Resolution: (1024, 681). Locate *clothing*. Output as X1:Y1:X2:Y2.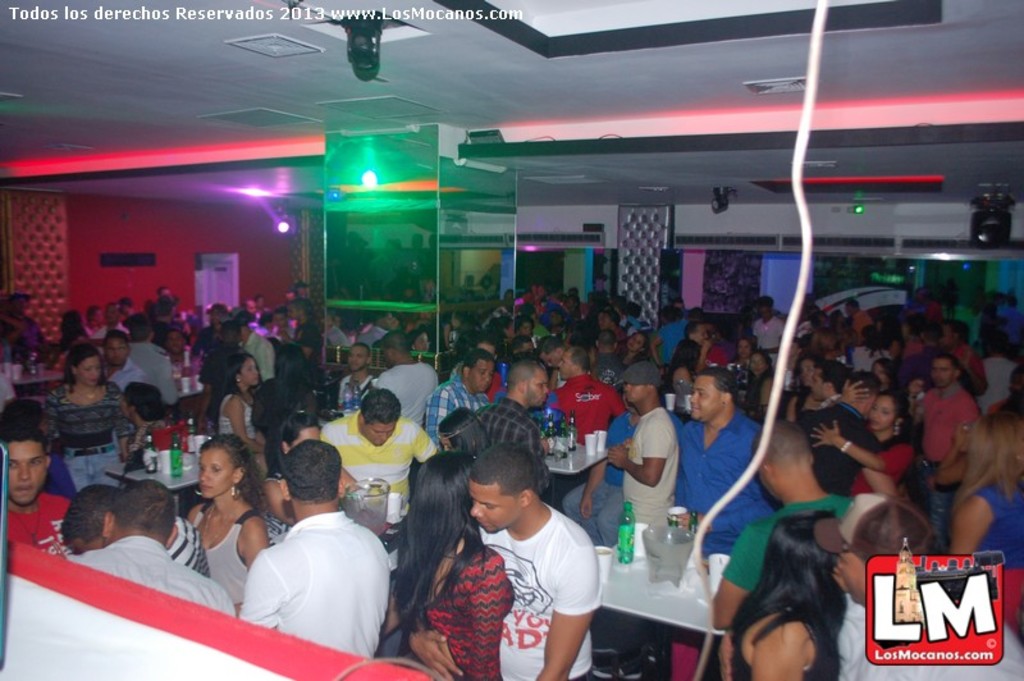
850:435:915:489.
